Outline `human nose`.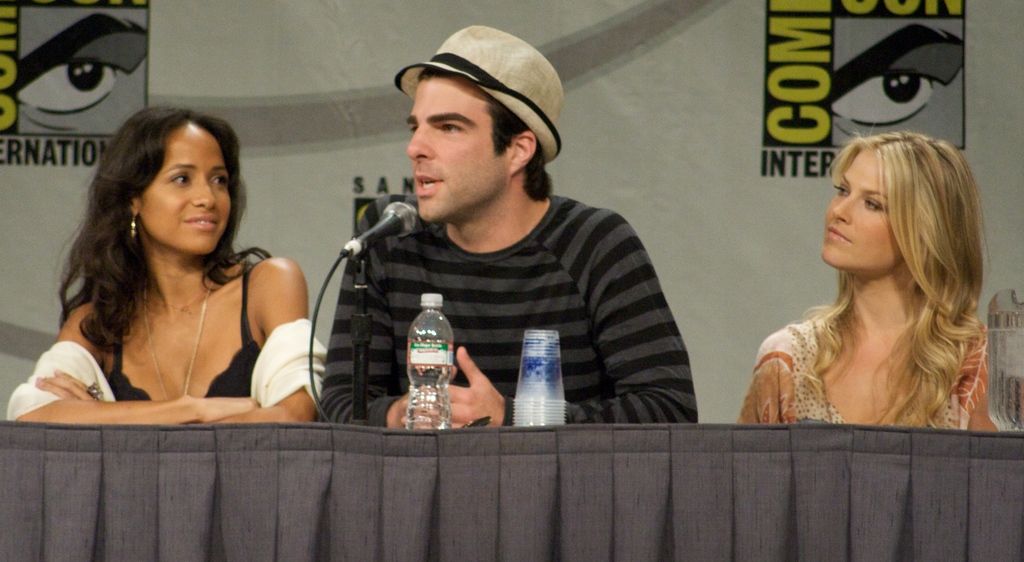
Outline: x1=829, y1=192, x2=854, y2=223.
